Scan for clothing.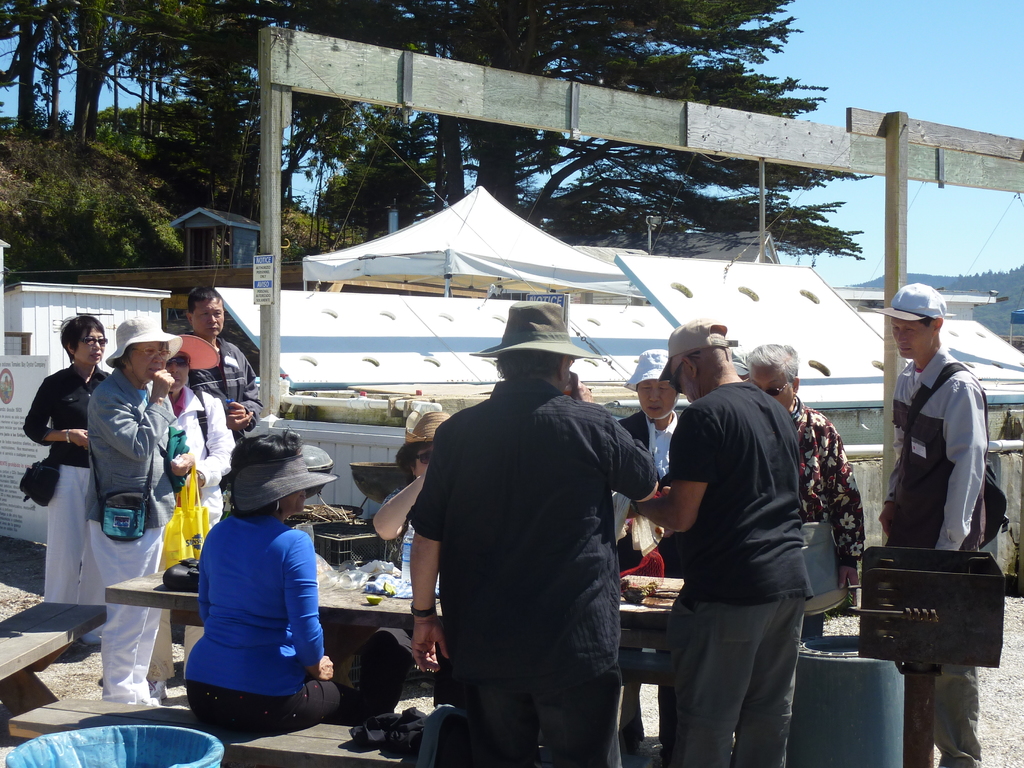
Scan result: bbox(884, 348, 991, 767).
